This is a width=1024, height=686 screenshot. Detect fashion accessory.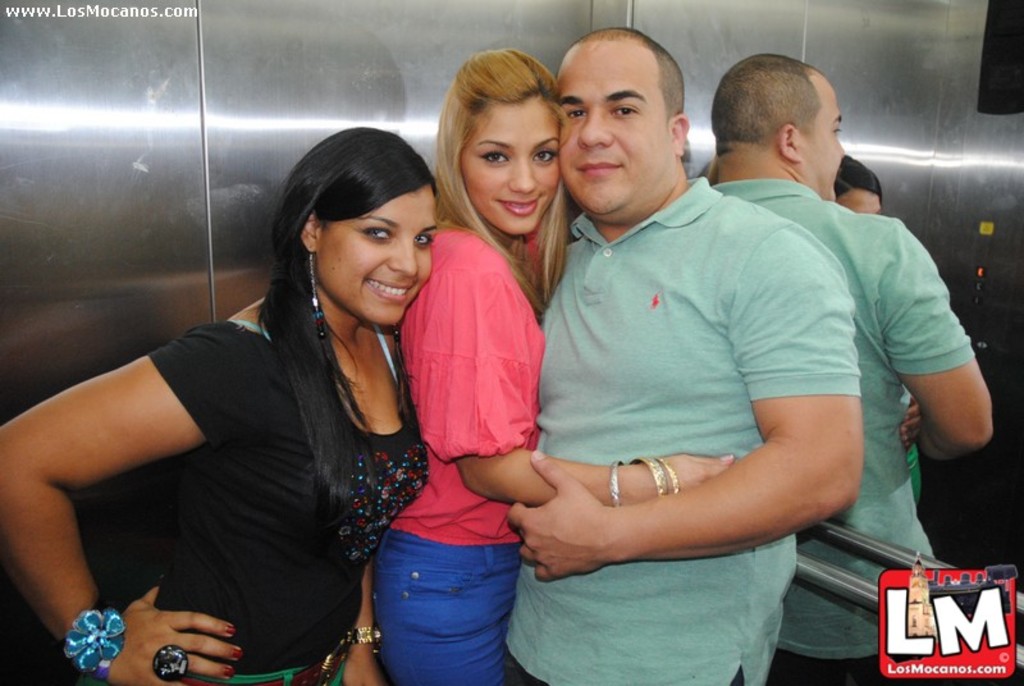
[x1=59, y1=607, x2=128, y2=681].
